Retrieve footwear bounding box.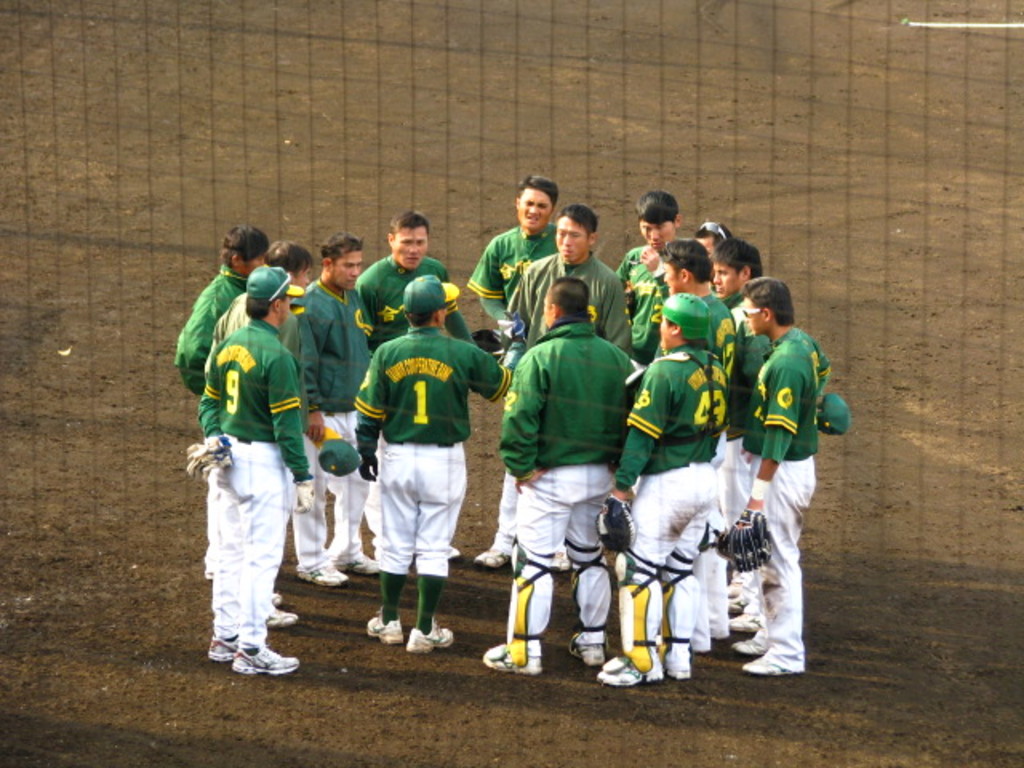
Bounding box: x1=445, y1=542, x2=466, y2=565.
